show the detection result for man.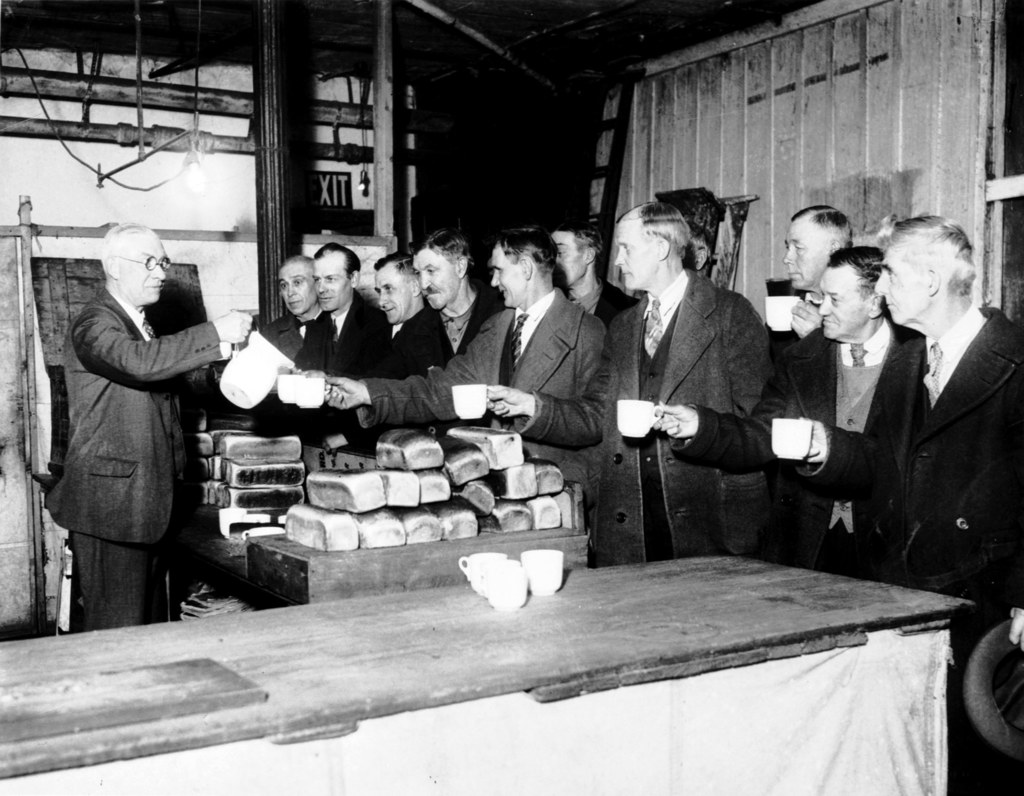
rect(808, 212, 1017, 624).
